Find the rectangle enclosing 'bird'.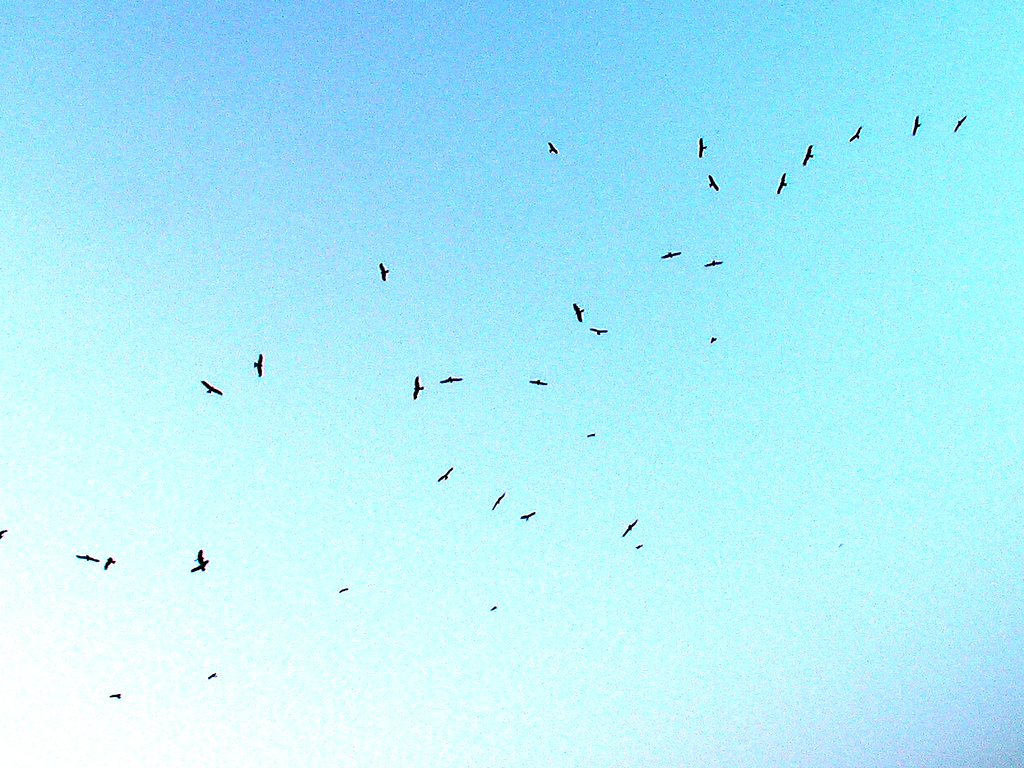
bbox=[376, 262, 389, 278].
